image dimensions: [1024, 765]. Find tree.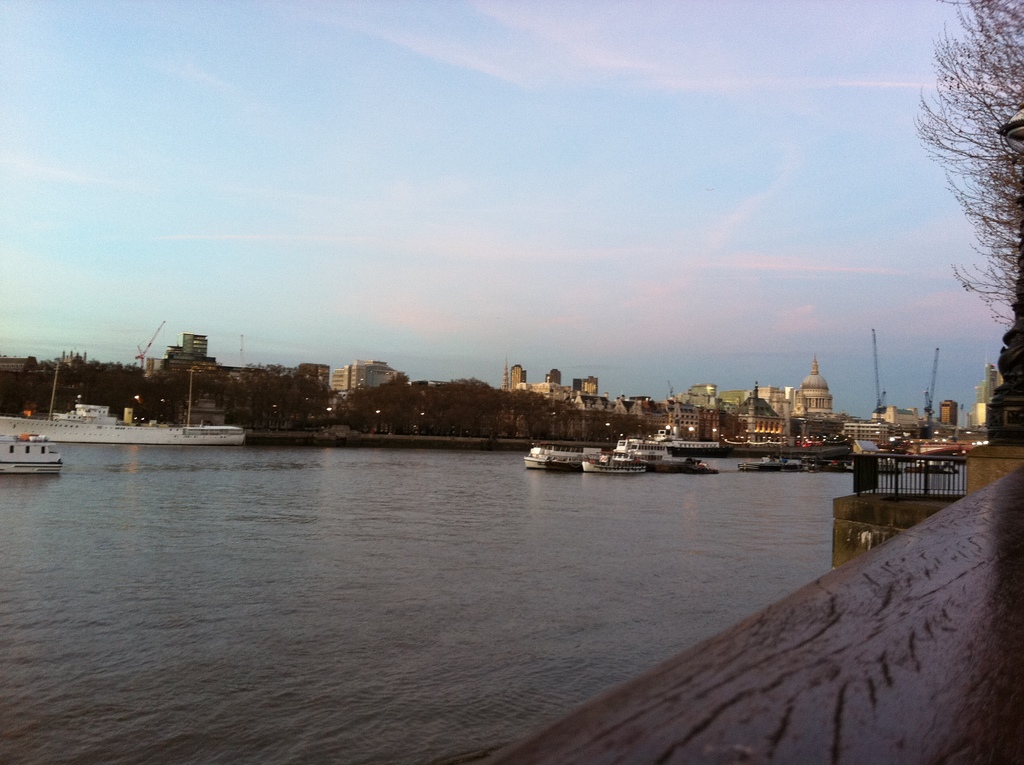
BBox(912, 8, 1019, 374).
